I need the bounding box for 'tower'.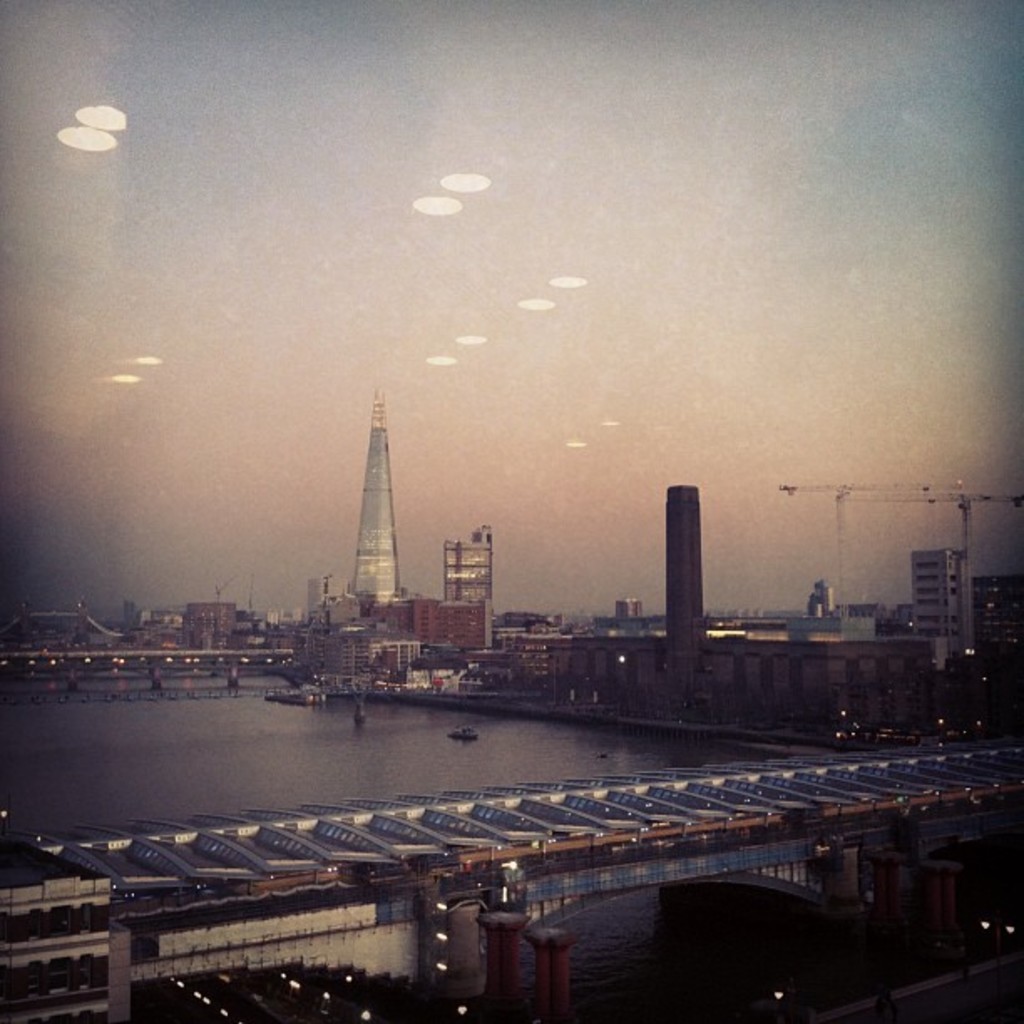
Here it is: Rect(182, 599, 241, 656).
